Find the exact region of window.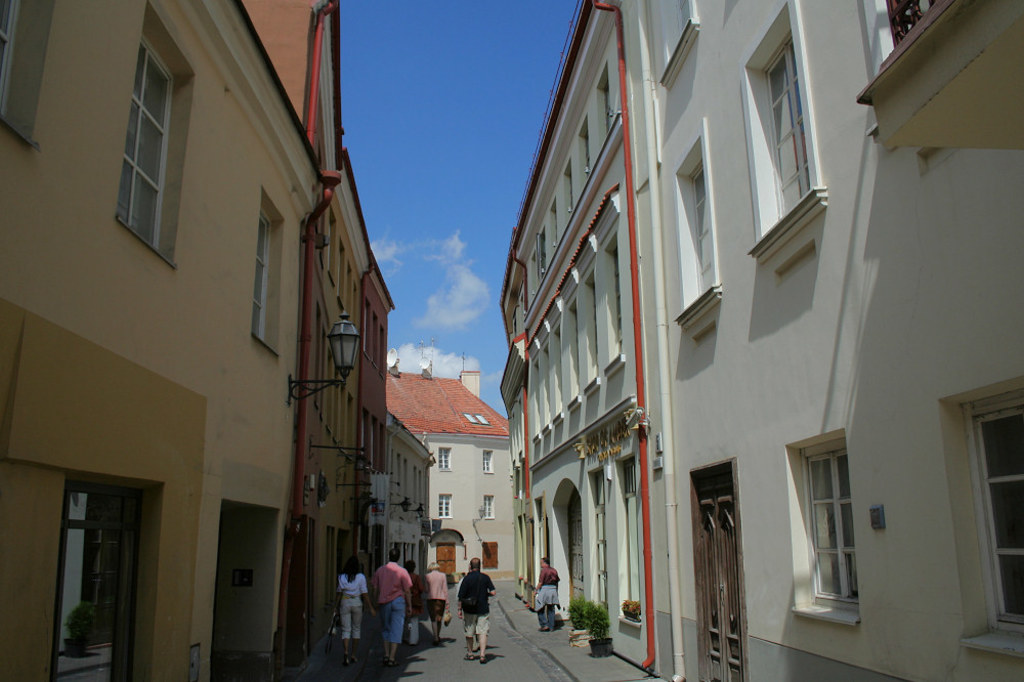
Exact region: detection(674, 129, 721, 313).
